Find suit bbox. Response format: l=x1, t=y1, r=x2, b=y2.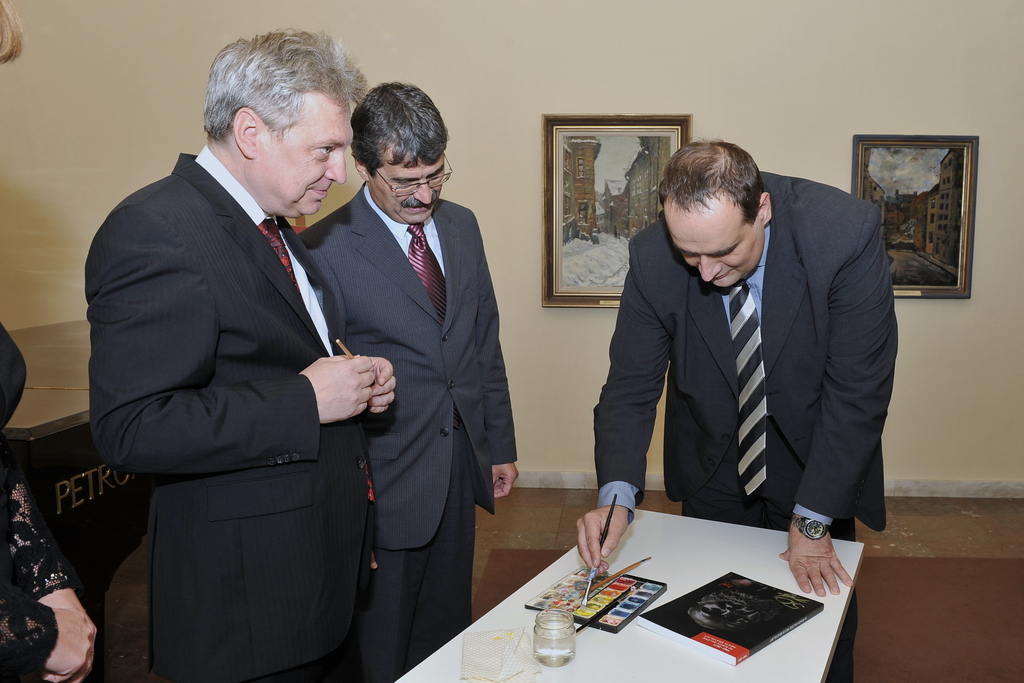
l=80, t=53, r=392, b=671.
